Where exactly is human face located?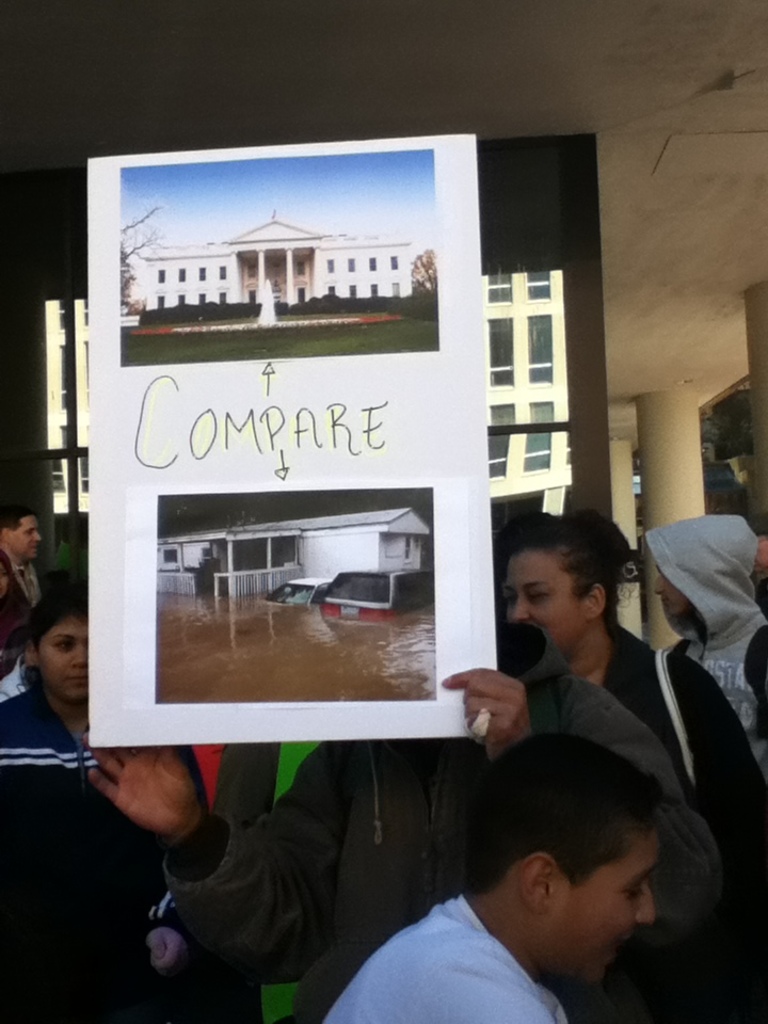
Its bounding box is 9, 510, 46, 563.
